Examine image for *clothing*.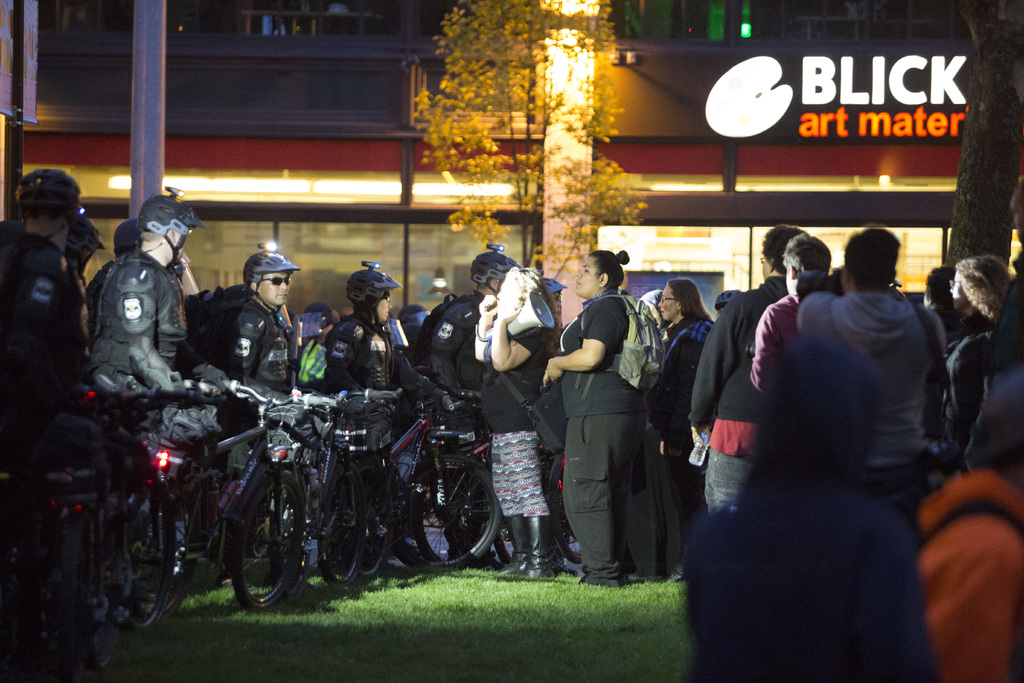
Examination result: Rect(477, 317, 561, 518).
